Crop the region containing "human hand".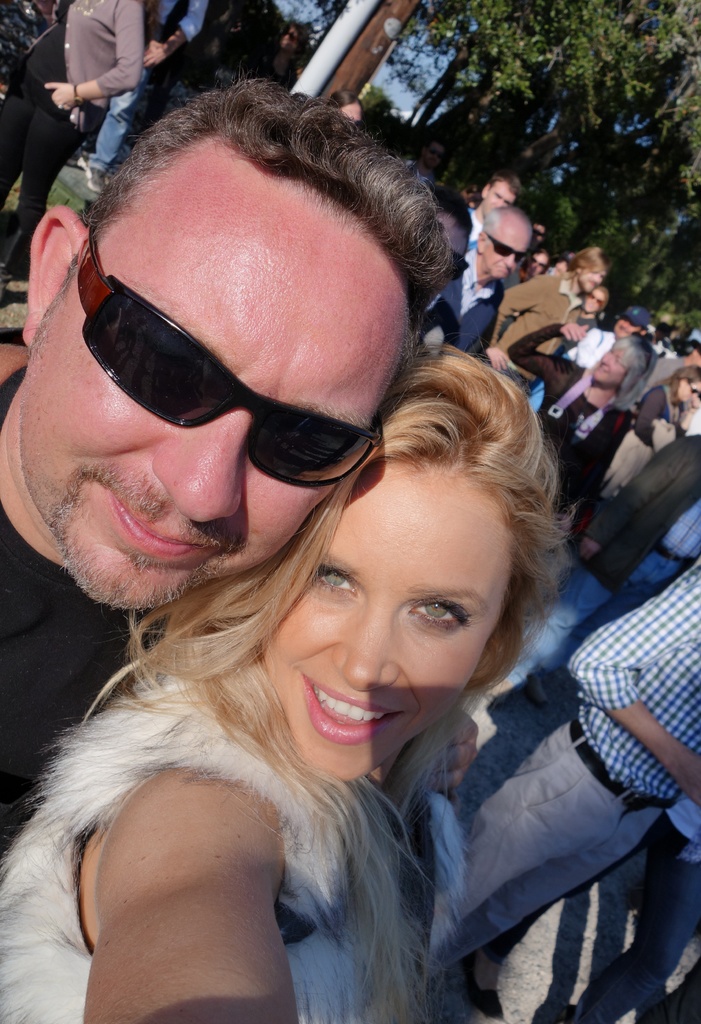
Crop region: BBox(666, 750, 700, 811).
